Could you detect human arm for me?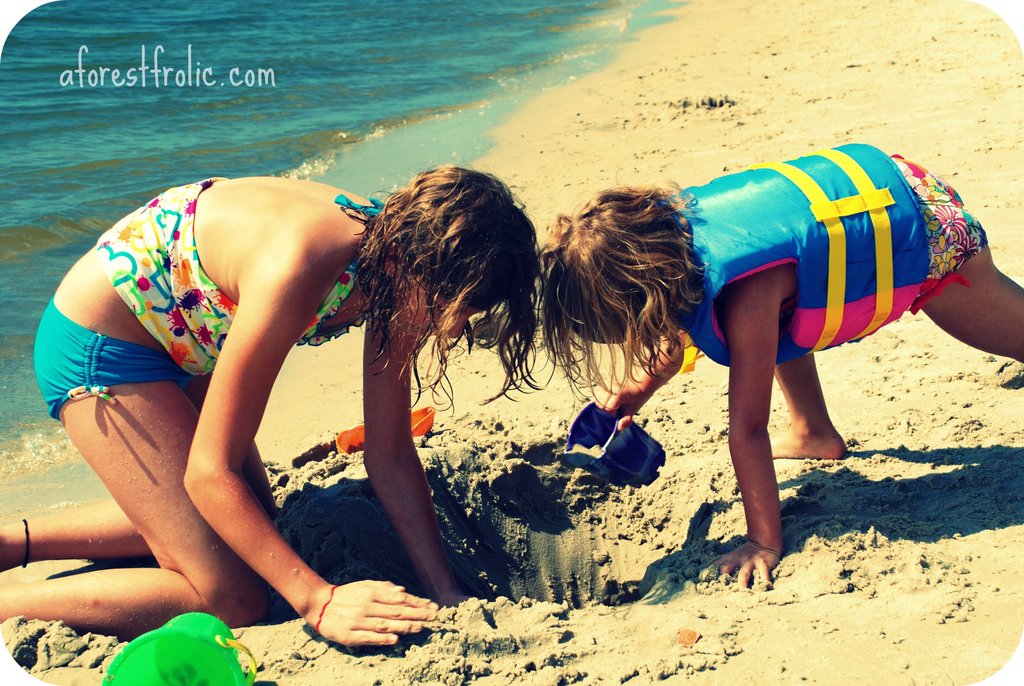
Detection result: rect(714, 255, 831, 575).
